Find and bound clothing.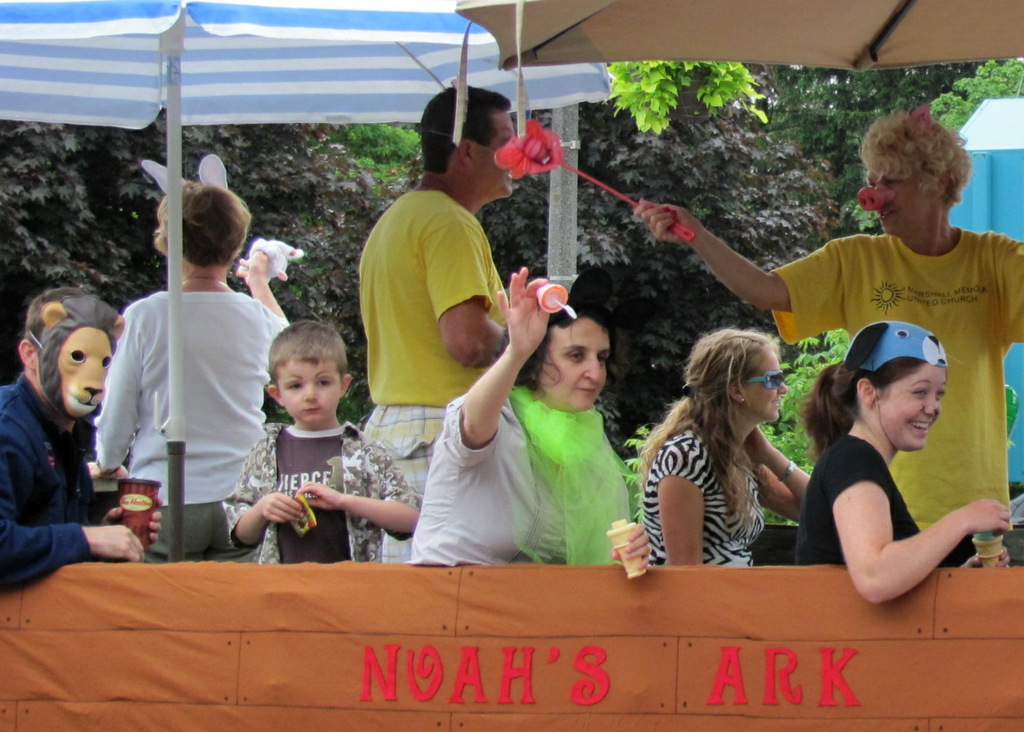
Bound: {"left": 642, "top": 429, "right": 795, "bottom": 562}.
